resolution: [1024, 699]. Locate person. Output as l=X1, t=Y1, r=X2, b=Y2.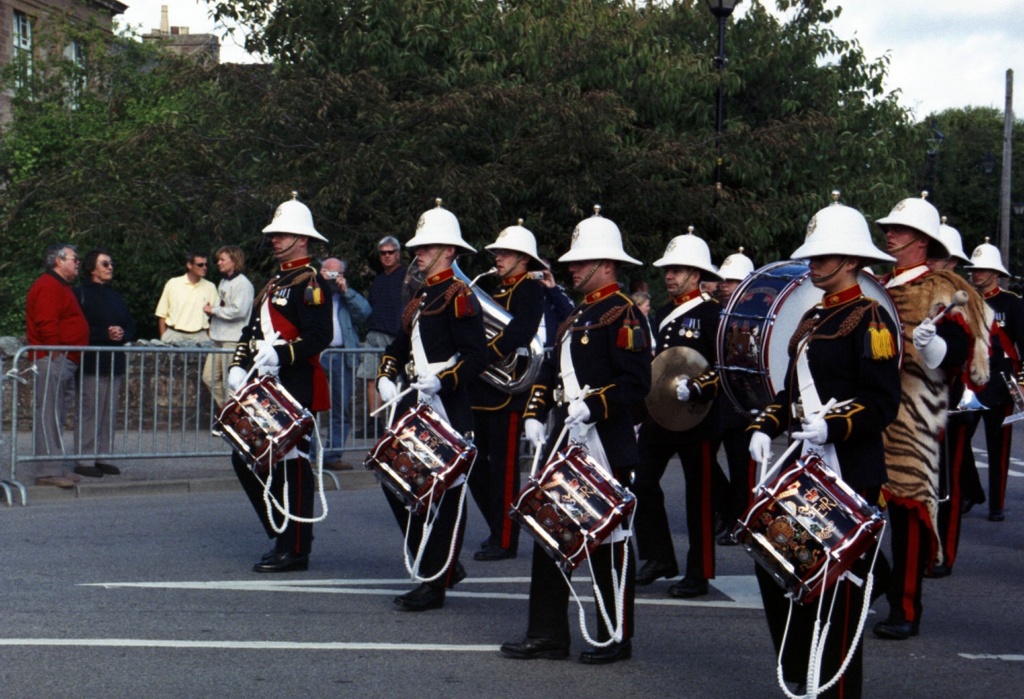
l=154, t=250, r=230, b=338.
